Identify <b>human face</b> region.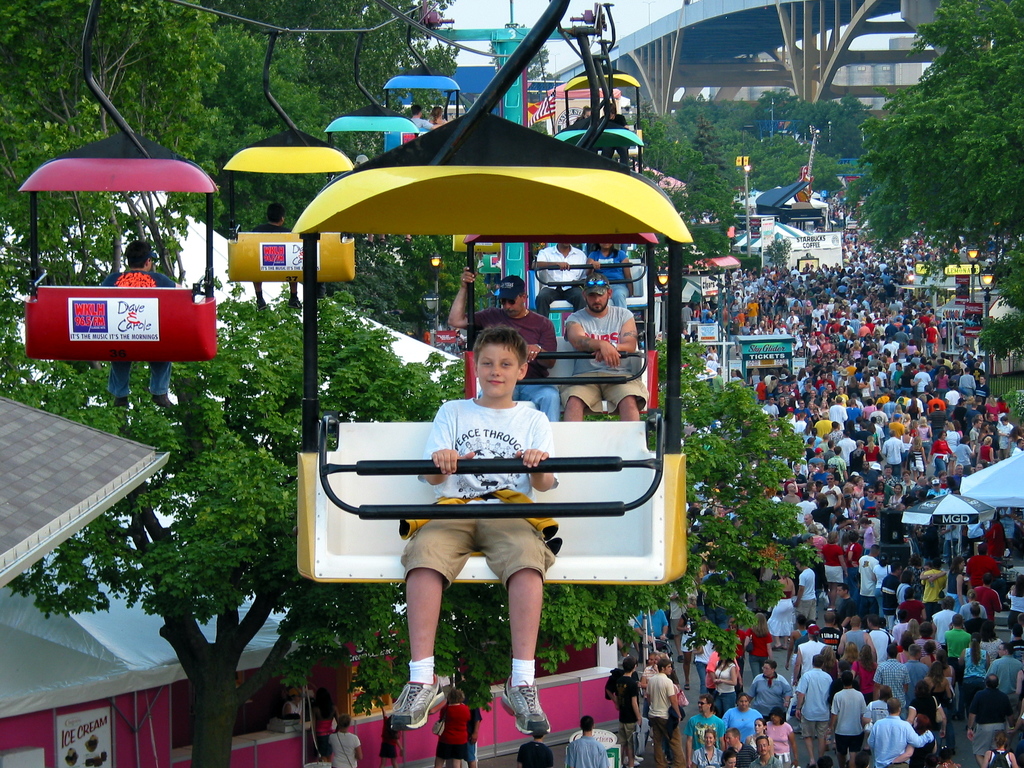
Region: {"x1": 705, "y1": 730, "x2": 714, "y2": 747}.
